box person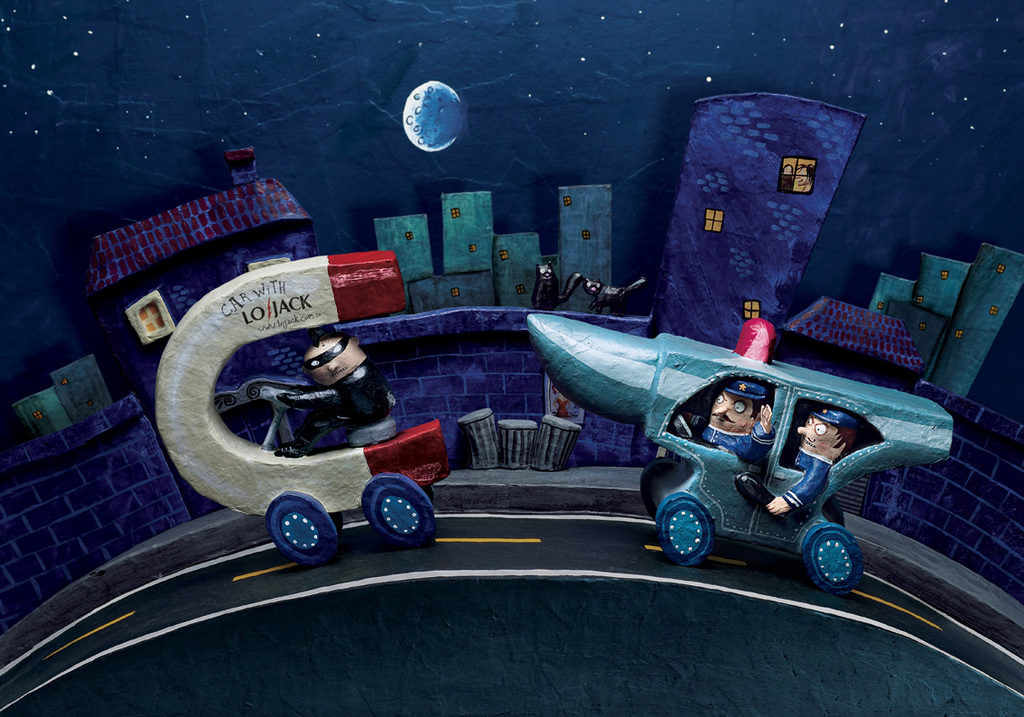
x1=272, y1=323, x2=402, y2=445
